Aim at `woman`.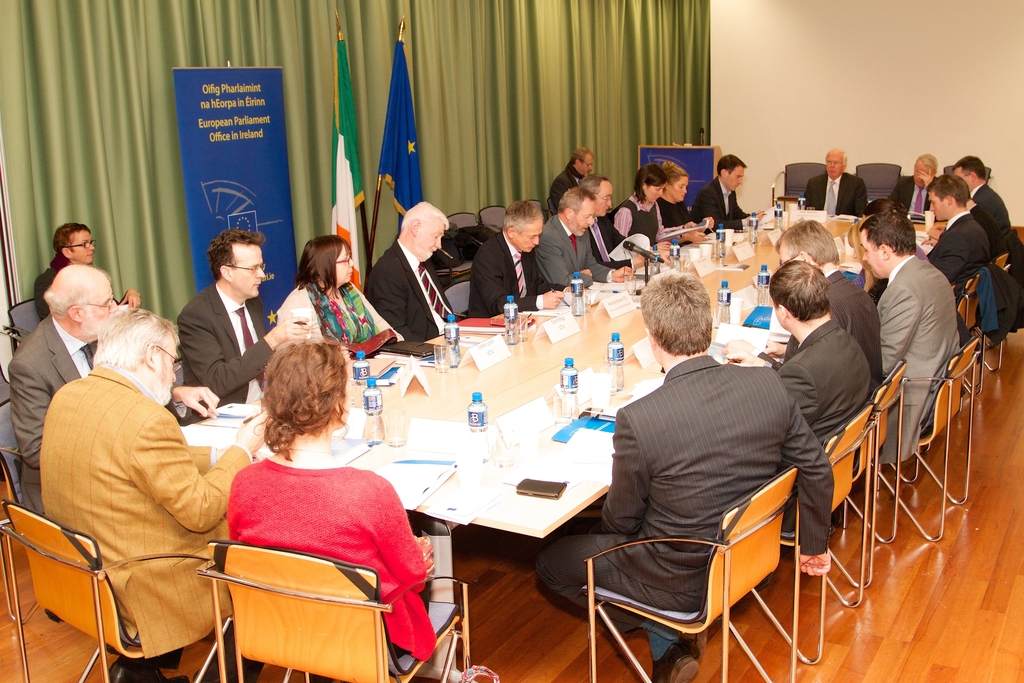
Aimed at (x1=228, y1=352, x2=468, y2=680).
